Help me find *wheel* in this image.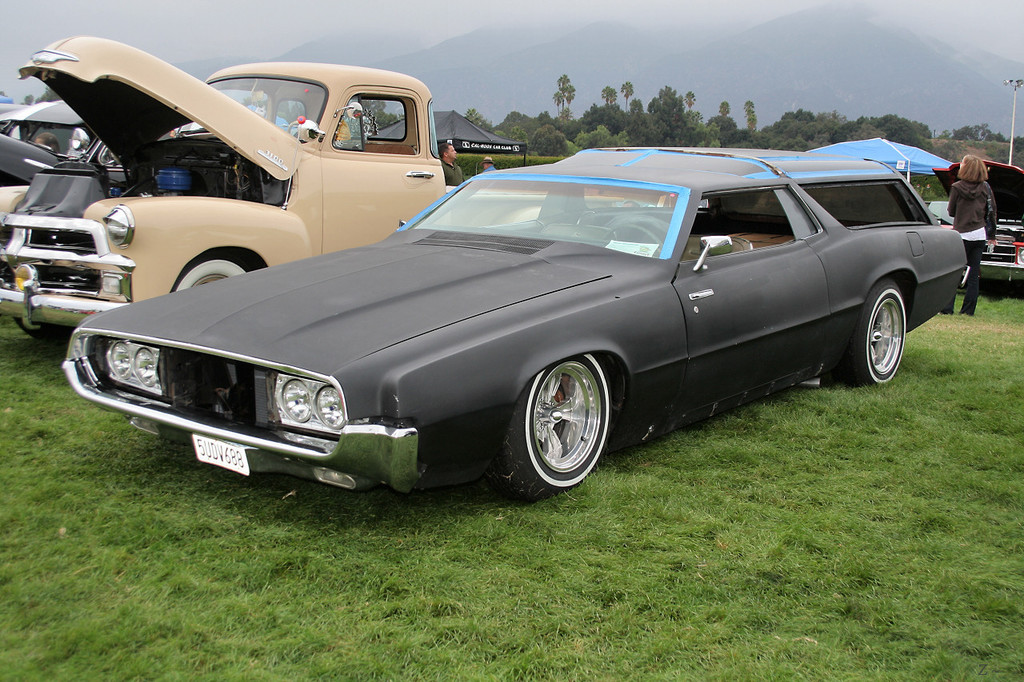
Found it: 11,315,76,337.
